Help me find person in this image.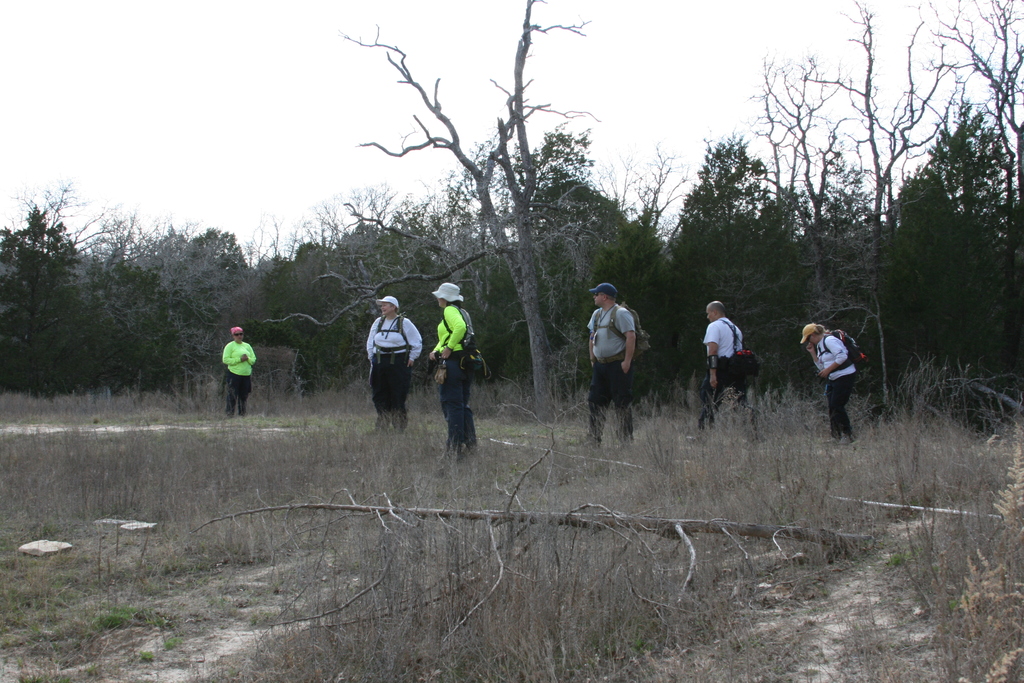
Found it: x1=366 y1=294 x2=422 y2=429.
